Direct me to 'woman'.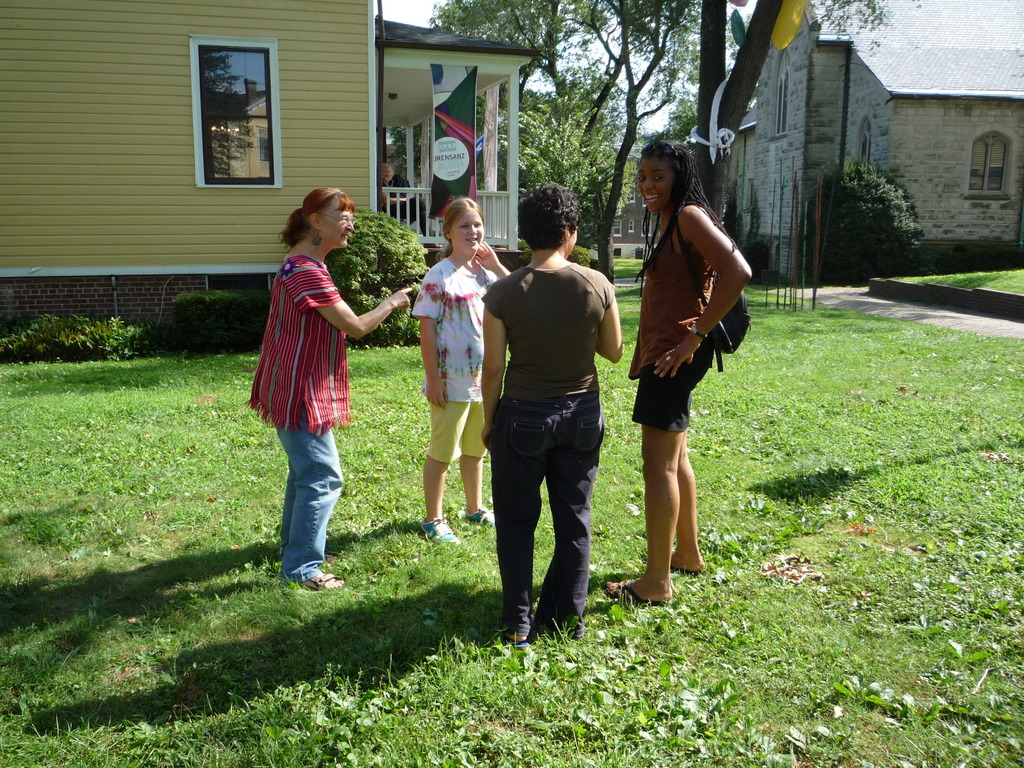
Direction: bbox=(244, 182, 413, 598).
